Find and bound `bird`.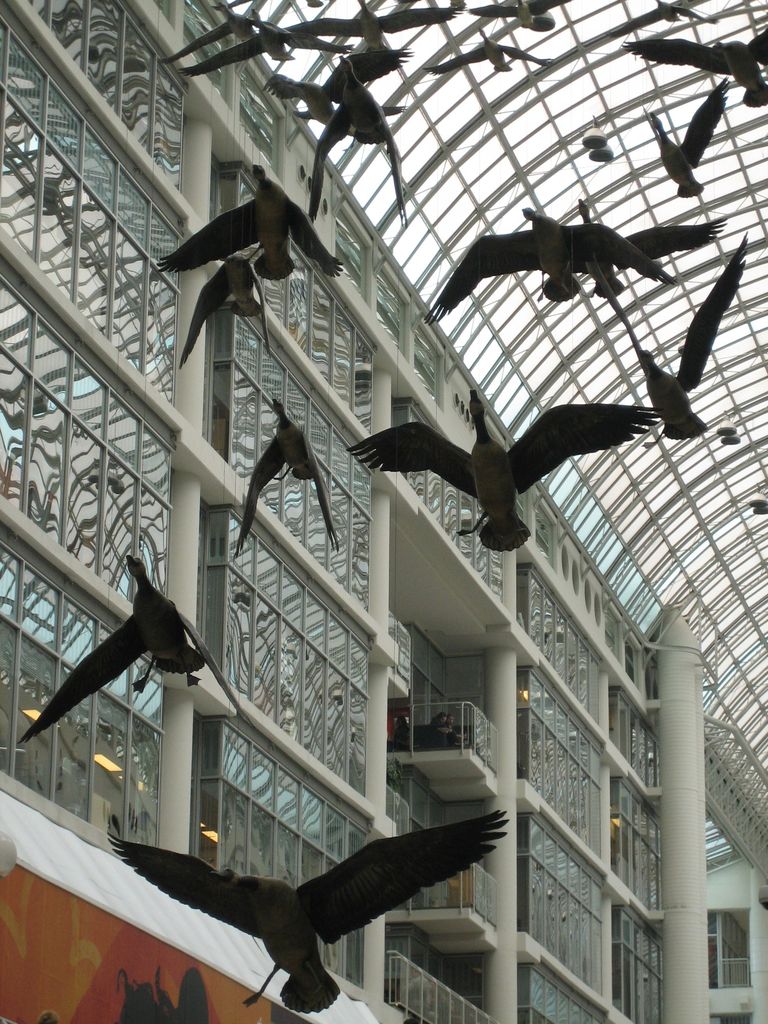
Bound: crop(259, 39, 415, 132).
